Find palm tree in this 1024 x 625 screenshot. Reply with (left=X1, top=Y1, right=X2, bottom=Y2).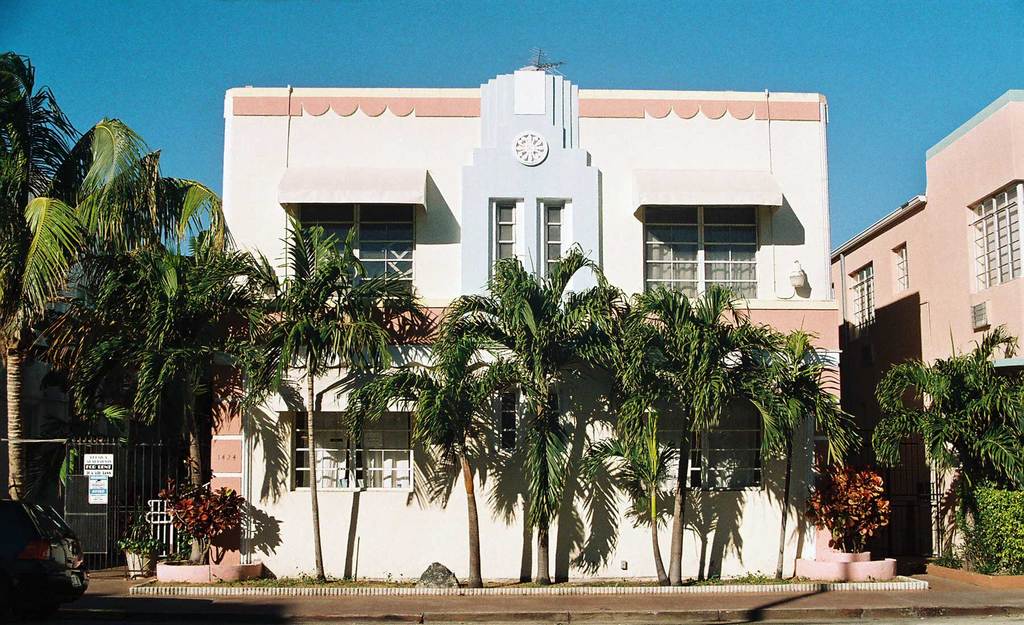
(left=78, top=295, right=184, bottom=578).
